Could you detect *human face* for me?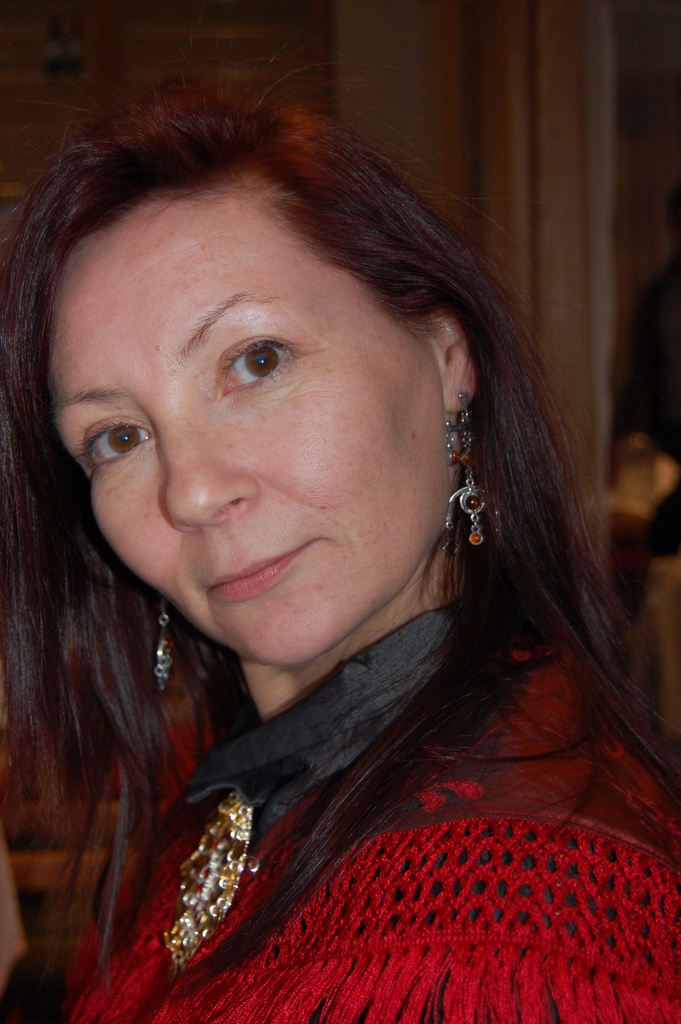
Detection result: 45 190 450 666.
